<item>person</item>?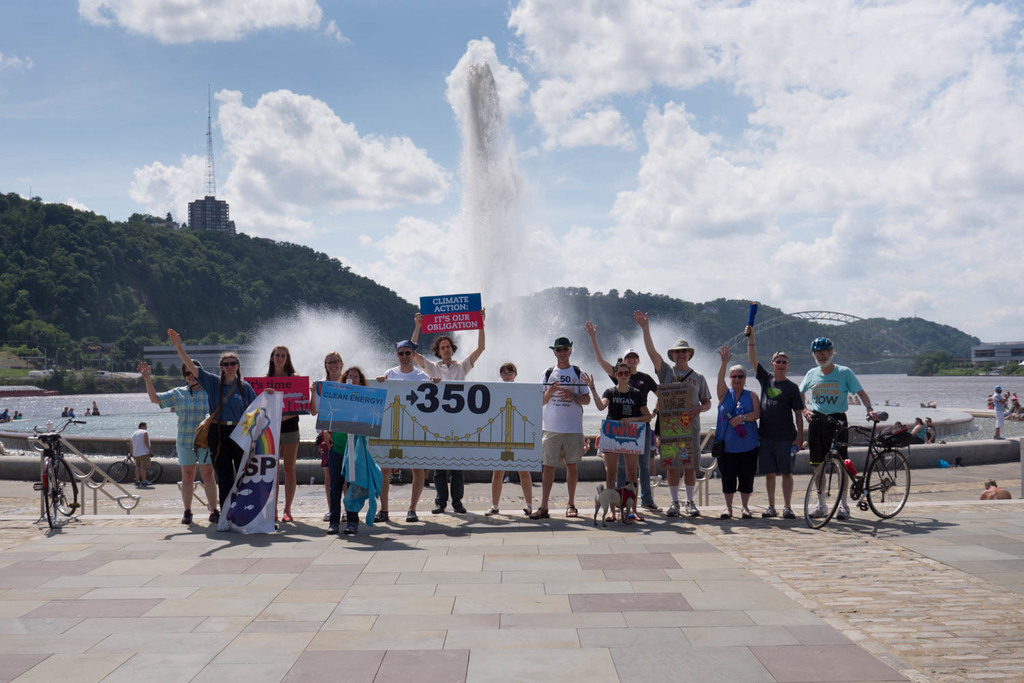
crop(975, 477, 1012, 502)
